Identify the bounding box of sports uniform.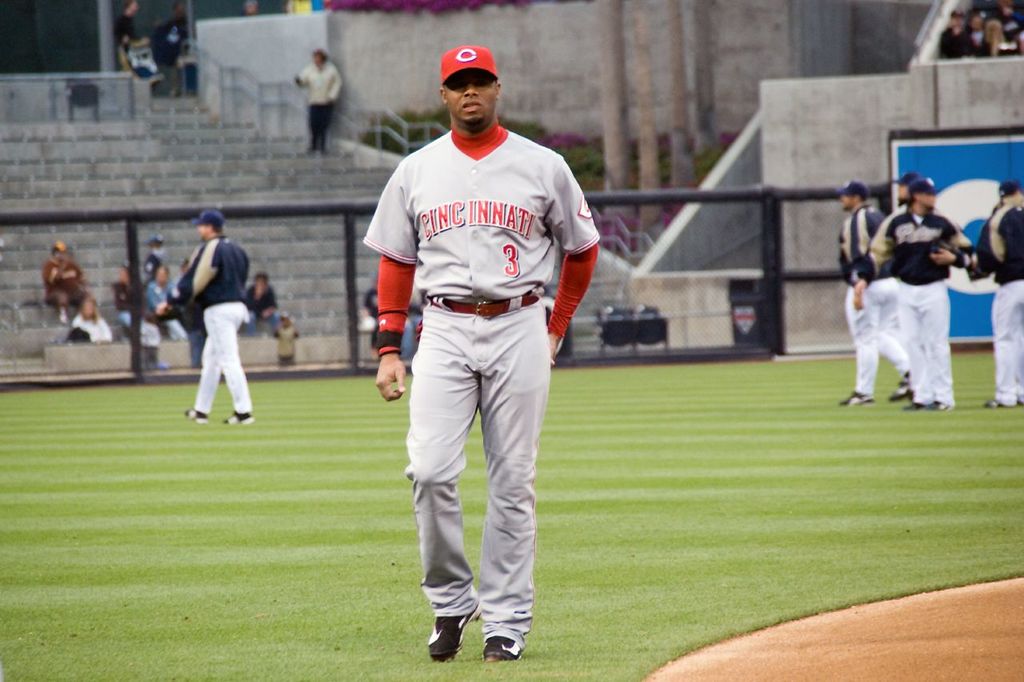
rect(360, 123, 602, 301).
